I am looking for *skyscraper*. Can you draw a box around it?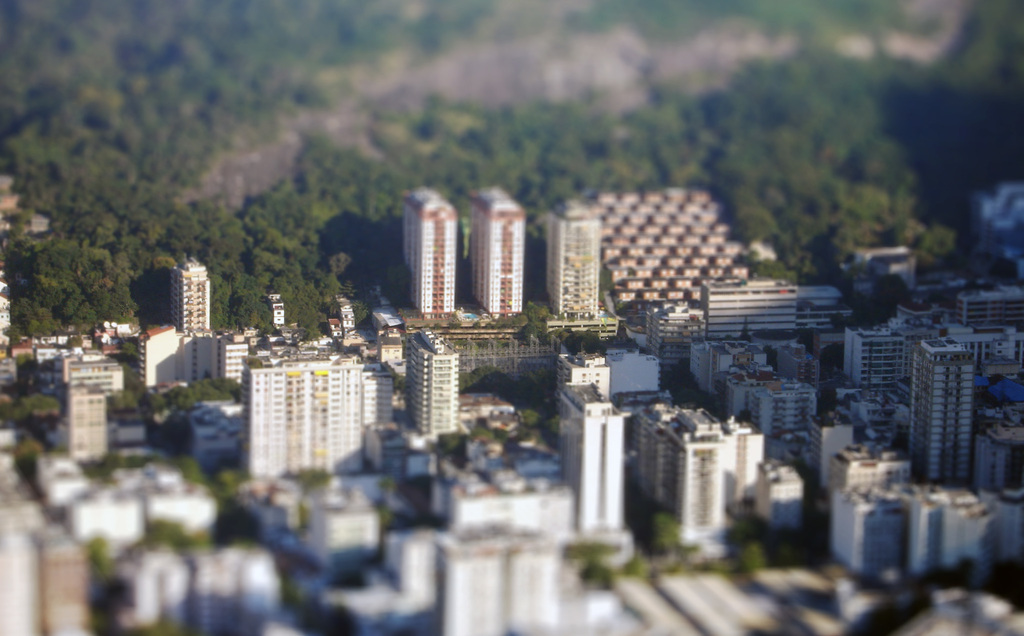
Sure, the bounding box is BBox(550, 199, 596, 318).
